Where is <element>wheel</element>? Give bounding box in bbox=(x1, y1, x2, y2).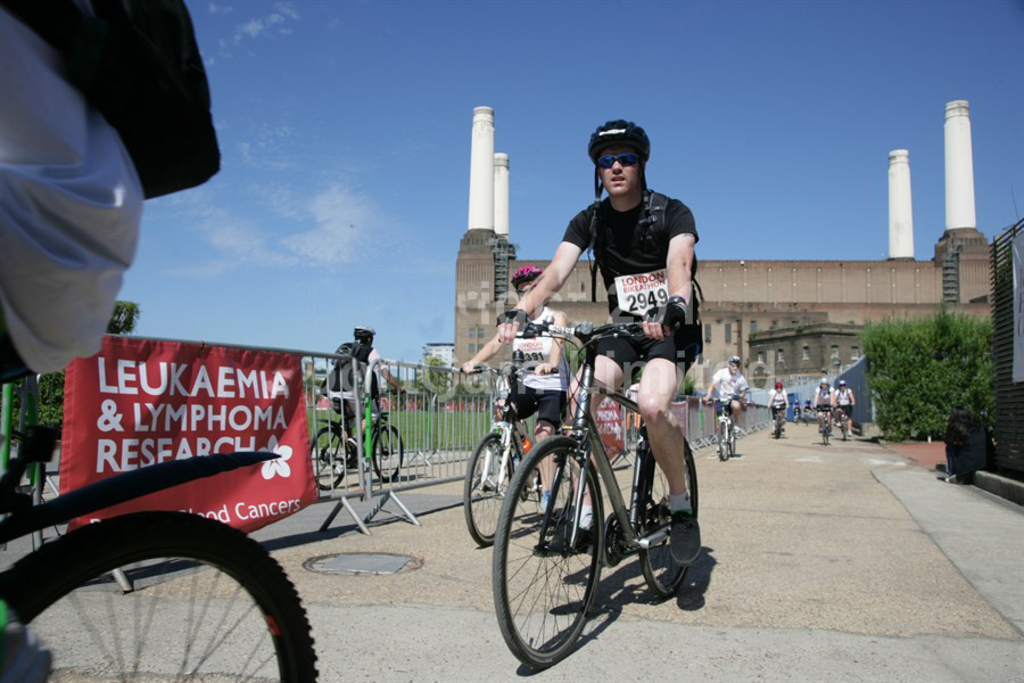
bbox=(373, 425, 404, 482).
